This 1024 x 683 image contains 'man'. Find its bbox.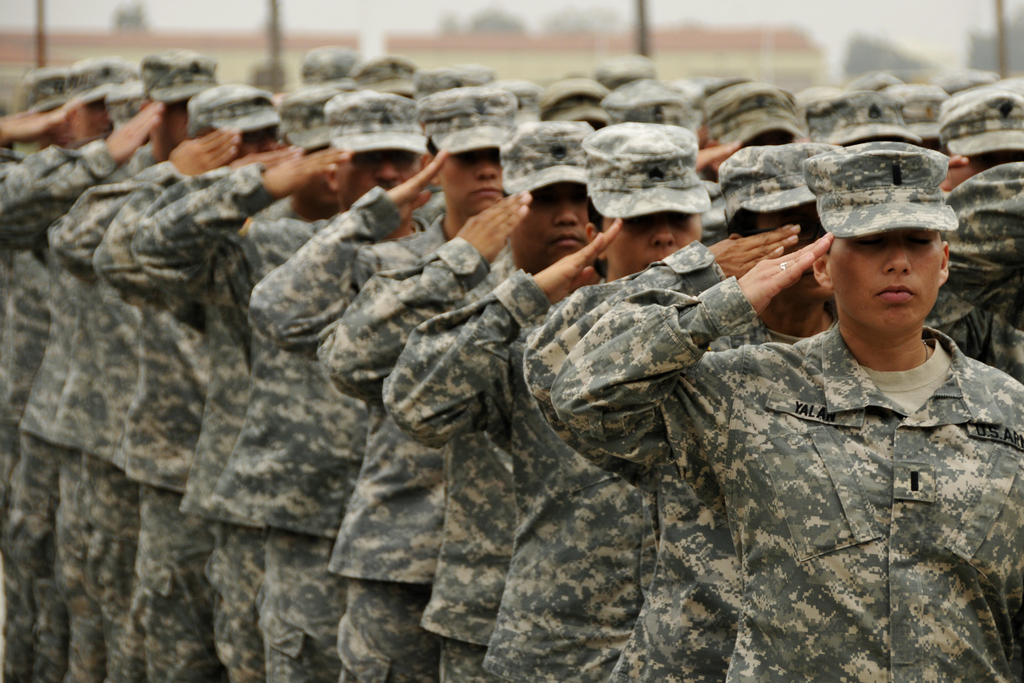
548,137,857,682.
